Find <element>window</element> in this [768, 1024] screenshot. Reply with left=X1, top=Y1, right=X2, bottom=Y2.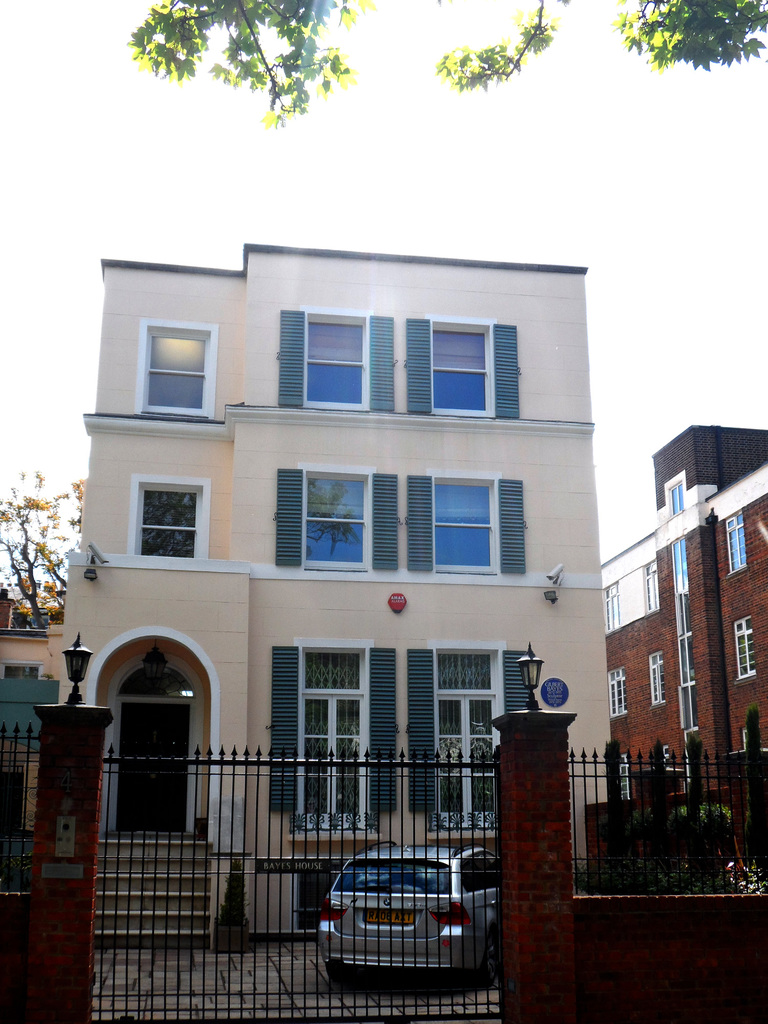
left=736, top=615, right=767, bottom=684.
